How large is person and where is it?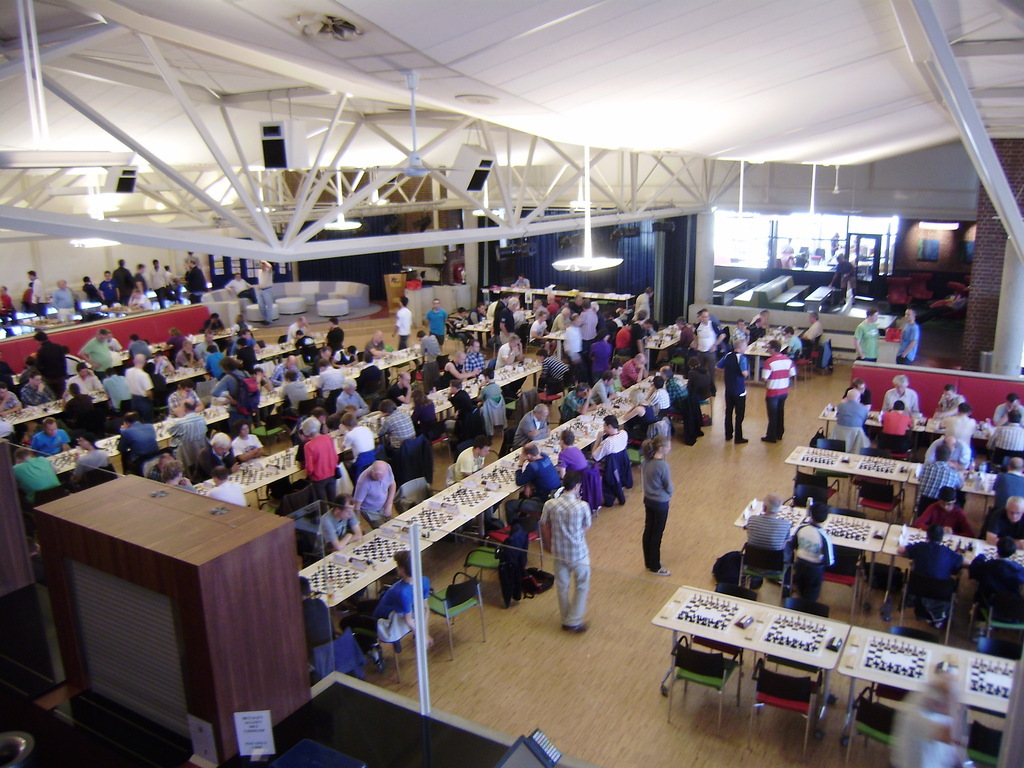
Bounding box: rect(636, 377, 675, 443).
